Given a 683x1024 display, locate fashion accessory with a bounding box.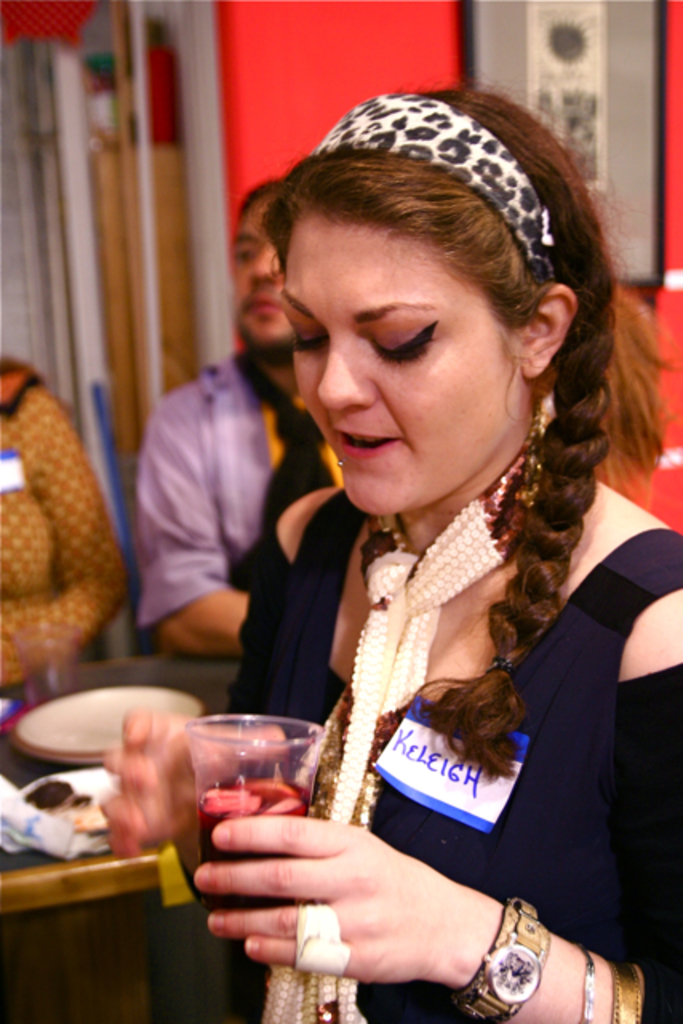
Located: bbox(579, 941, 597, 1022).
